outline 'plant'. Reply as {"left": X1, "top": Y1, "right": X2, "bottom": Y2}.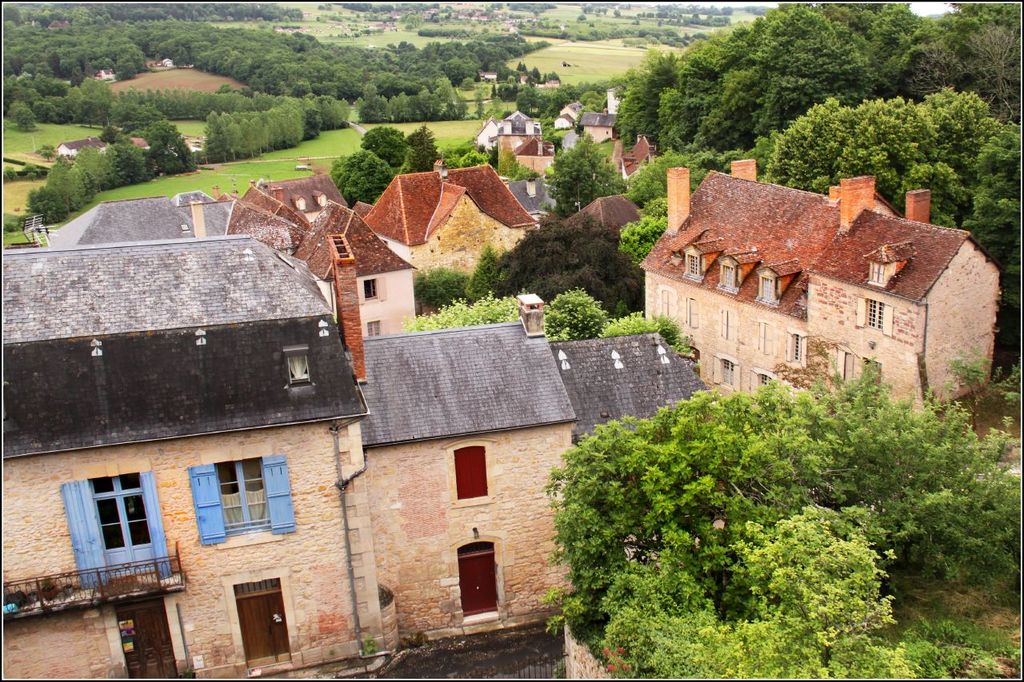
{"left": 933, "top": 344, "right": 990, "bottom": 423}.
